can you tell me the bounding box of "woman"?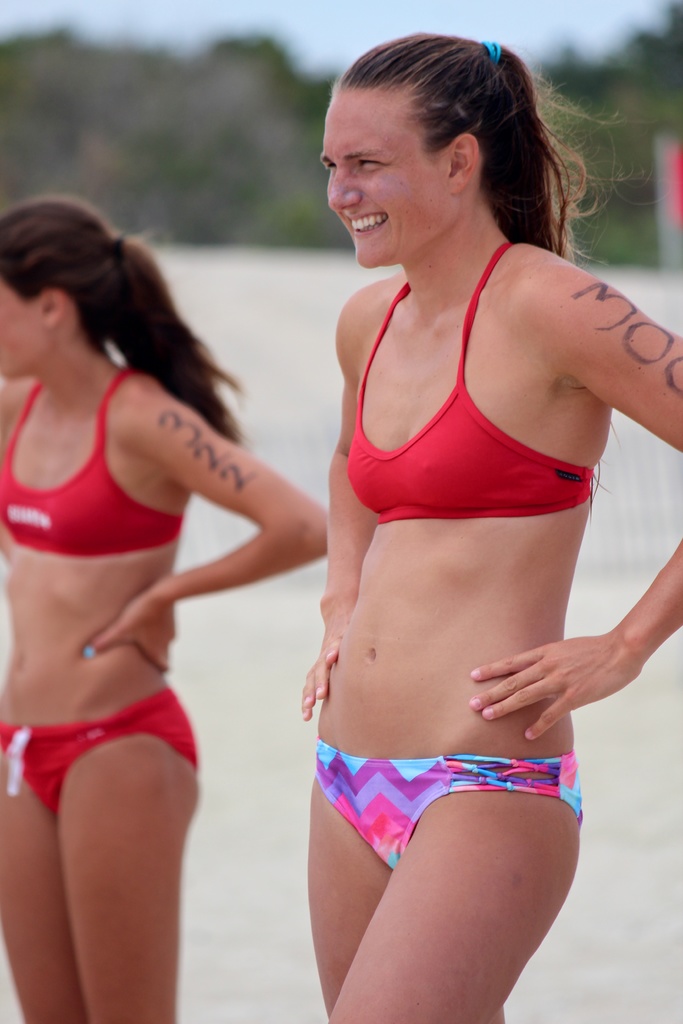
(left=0, top=195, right=325, bottom=1022).
